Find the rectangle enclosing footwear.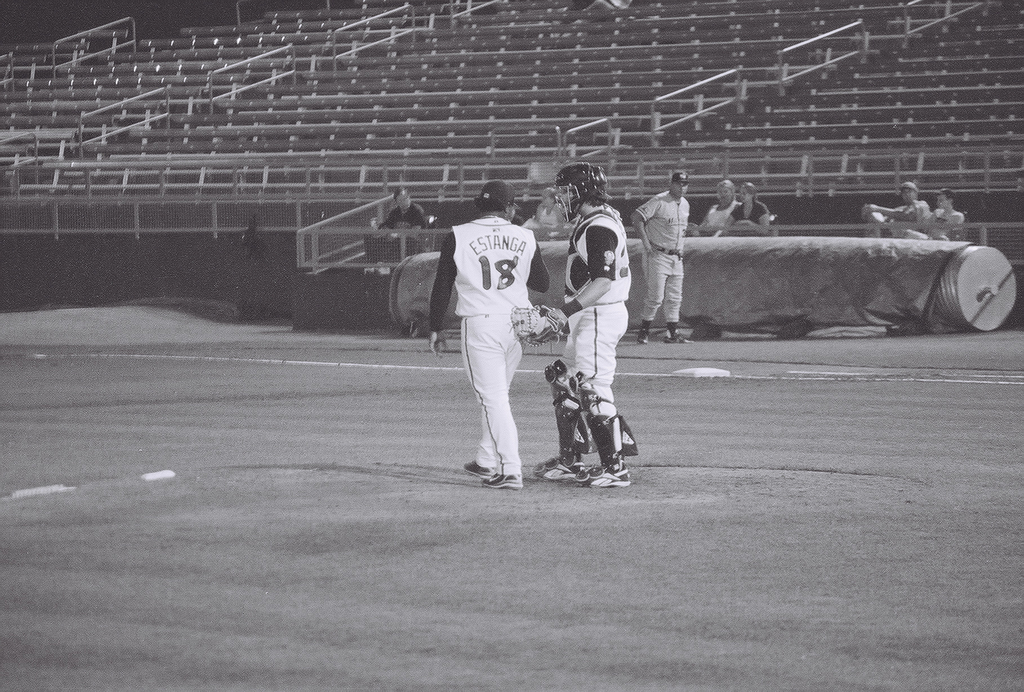
left=568, top=382, right=638, bottom=482.
